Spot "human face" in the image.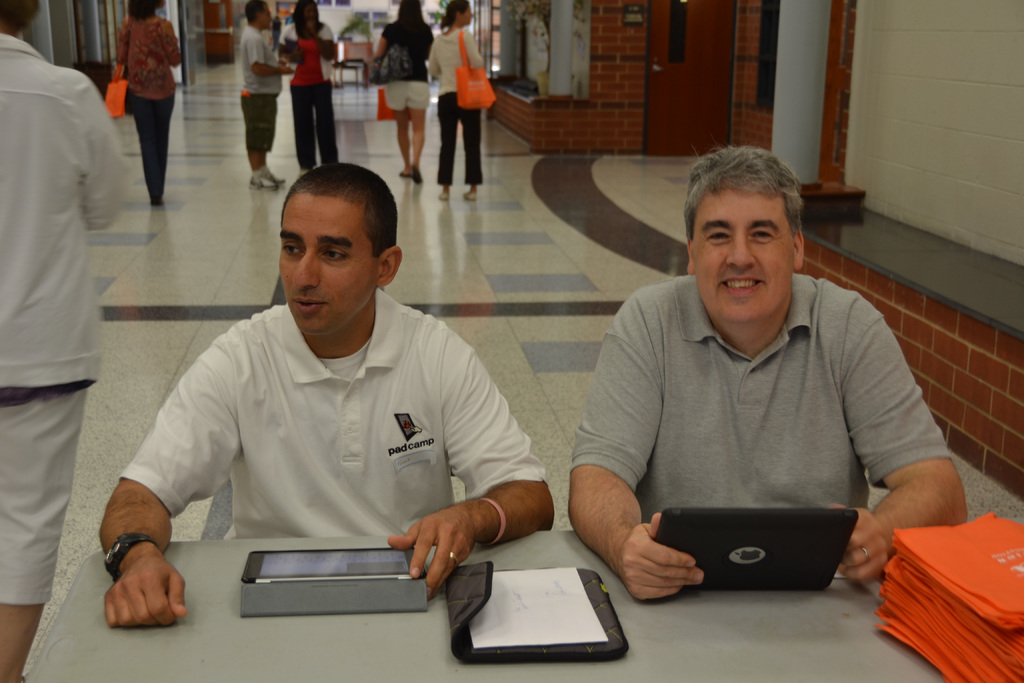
"human face" found at 275 202 378 340.
